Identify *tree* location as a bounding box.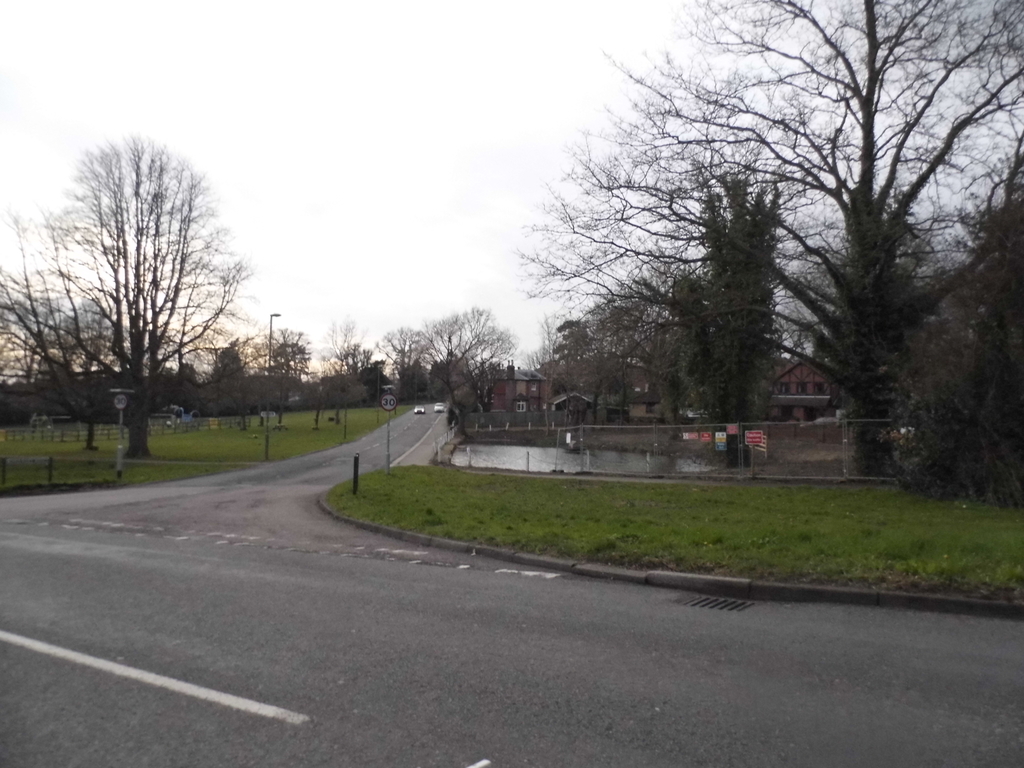
(left=522, top=0, right=1023, bottom=516).
